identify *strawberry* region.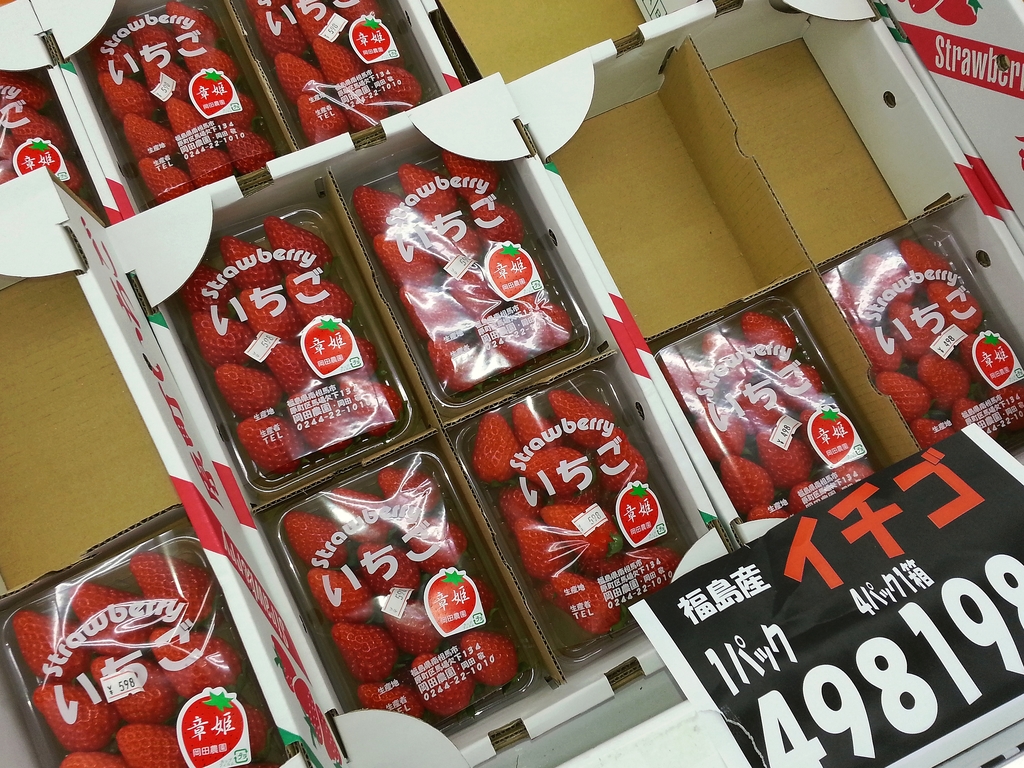
Region: pyautogui.locateOnScreen(426, 571, 474, 633).
